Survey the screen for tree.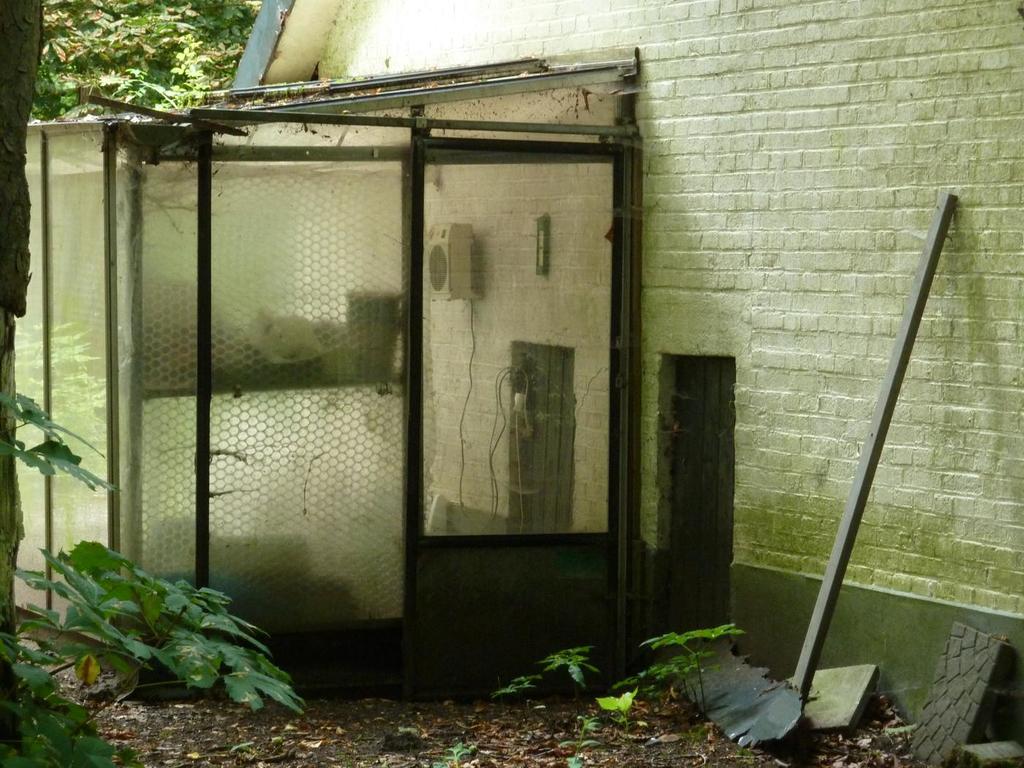
Survey found: [x1=31, y1=0, x2=256, y2=120].
